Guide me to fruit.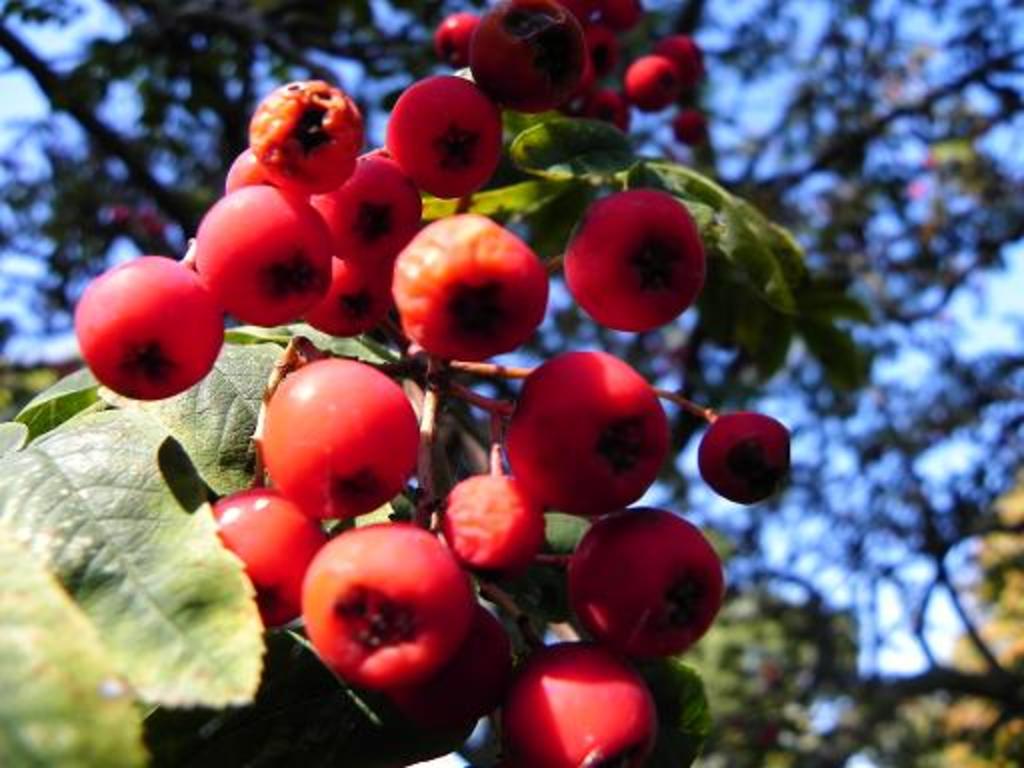
Guidance: (560, 510, 726, 666).
